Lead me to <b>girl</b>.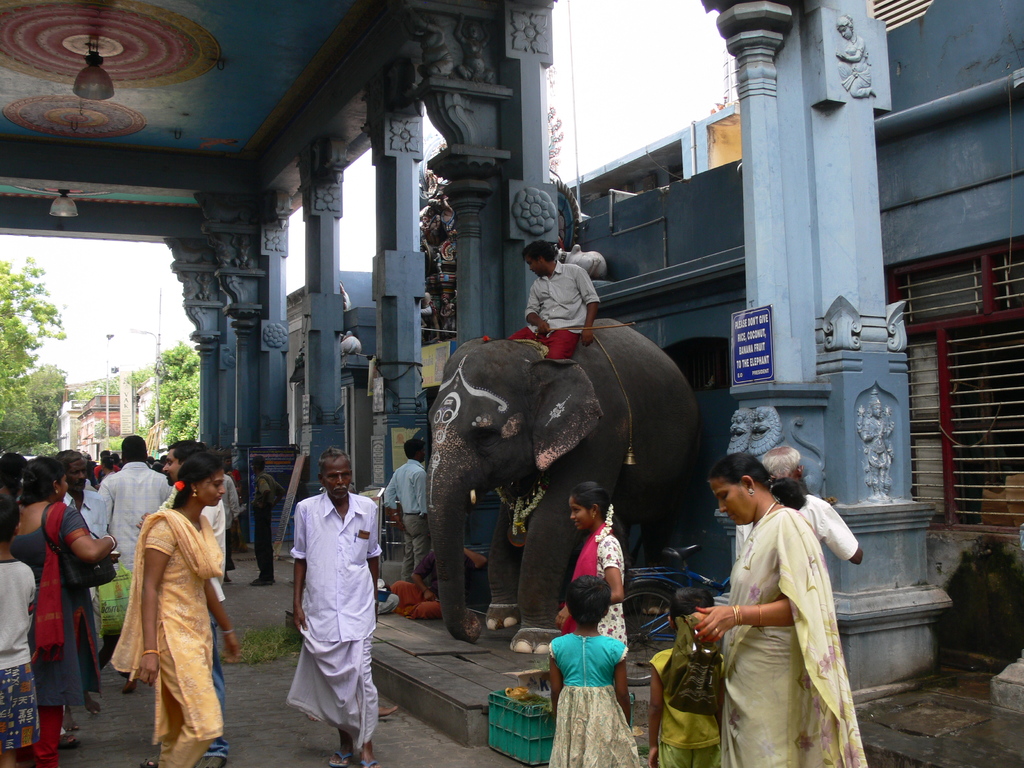
Lead to l=554, t=574, r=641, b=767.
